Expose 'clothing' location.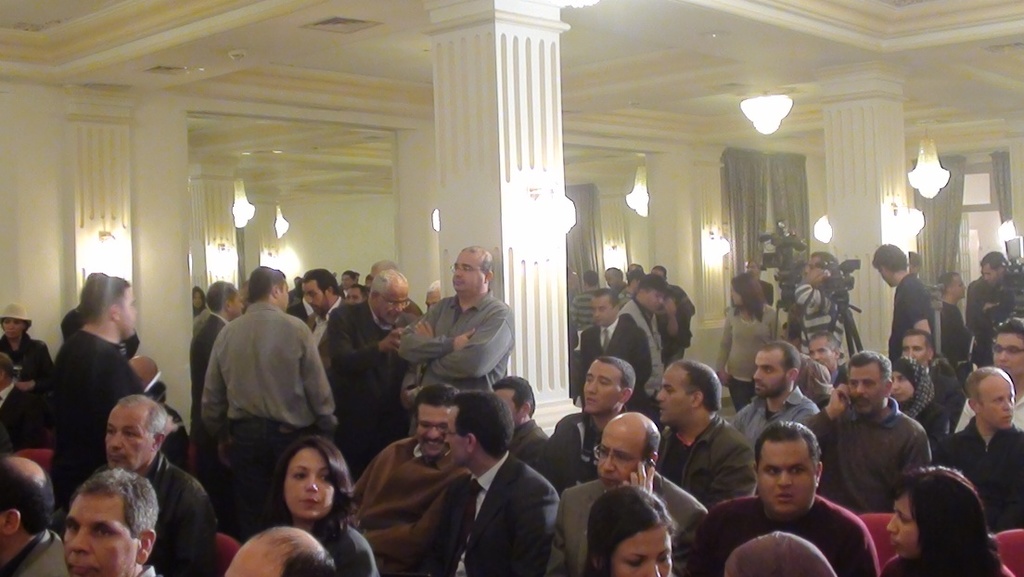
Exposed at [left=939, top=304, right=963, bottom=366].
